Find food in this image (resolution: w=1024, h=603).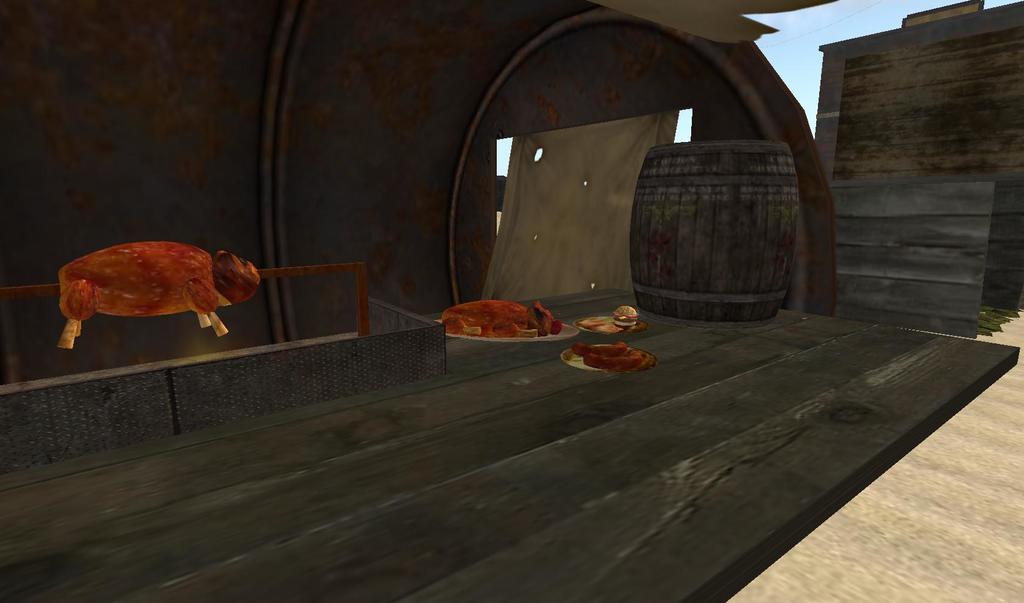
bbox=(451, 298, 565, 345).
